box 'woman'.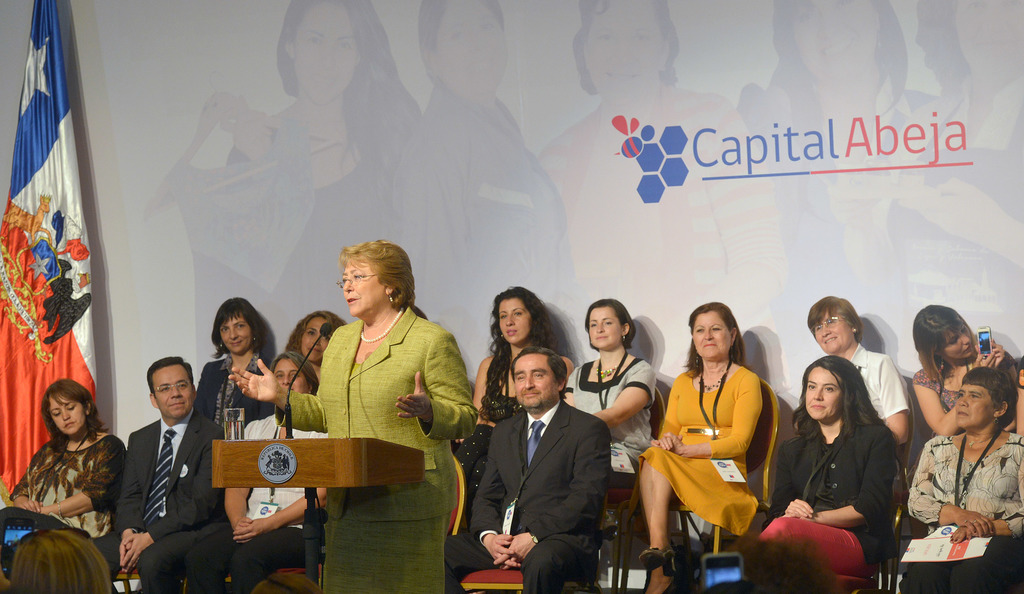
(x1=565, y1=299, x2=656, y2=539).
